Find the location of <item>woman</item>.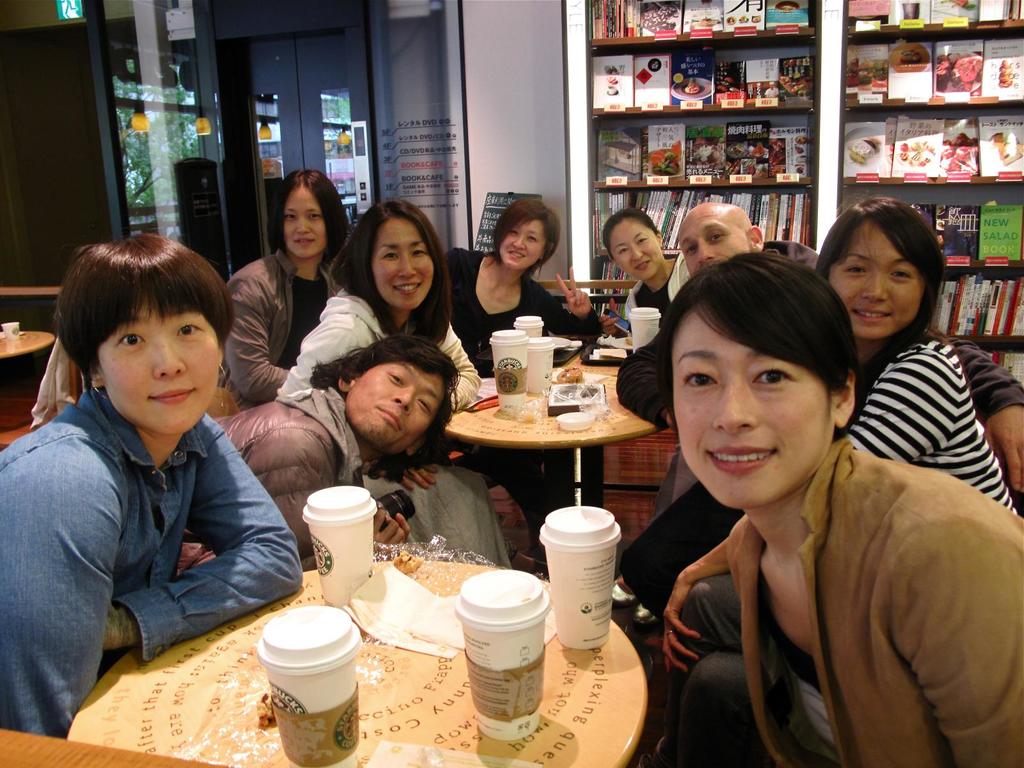
Location: 664/194/1018/767.
